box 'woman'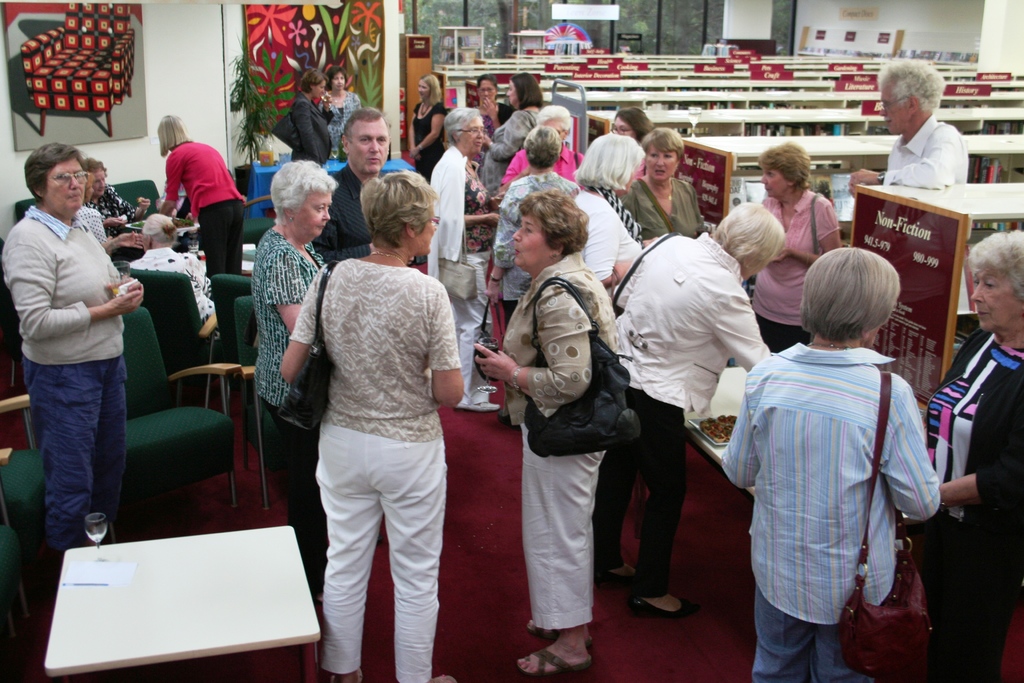
(x1=926, y1=227, x2=1023, y2=682)
